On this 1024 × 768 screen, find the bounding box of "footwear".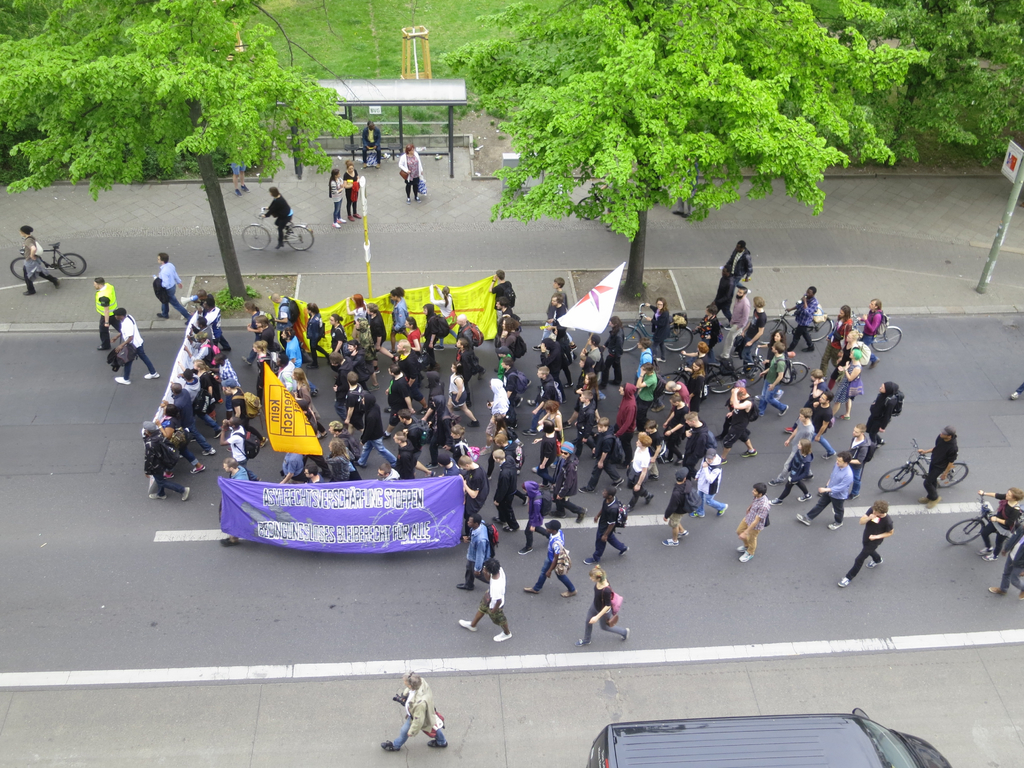
Bounding box: 417,408,428,414.
